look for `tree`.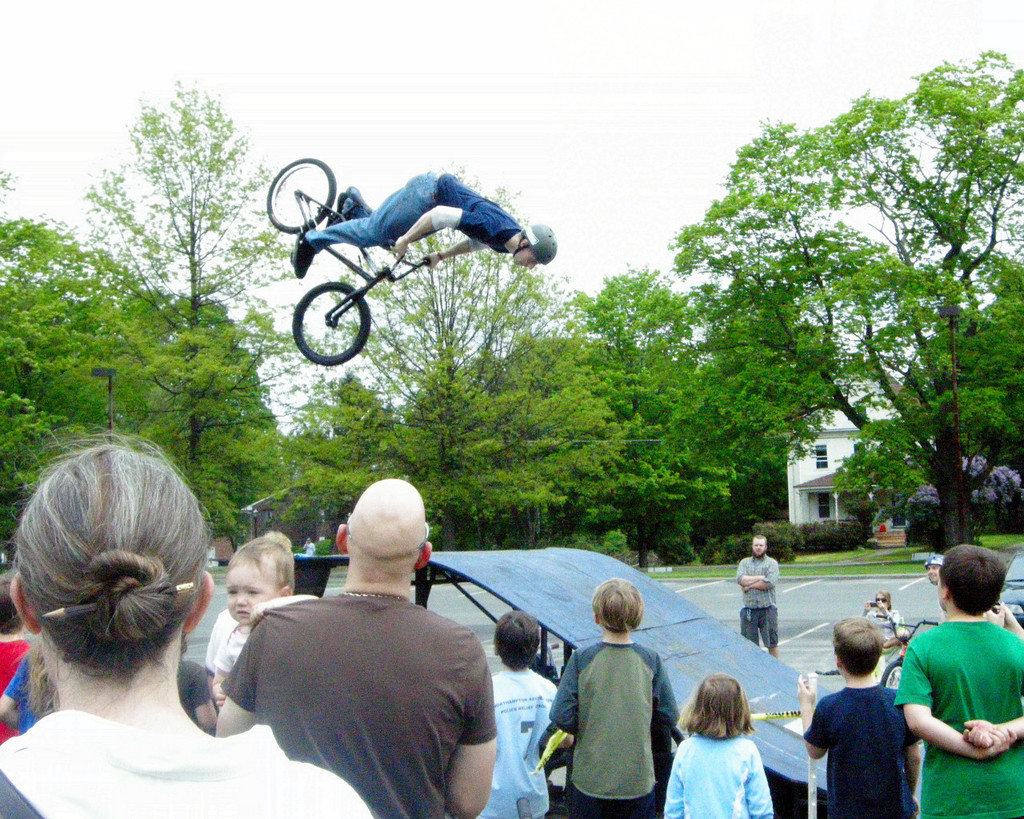
Found: <bbox>86, 67, 313, 499</bbox>.
